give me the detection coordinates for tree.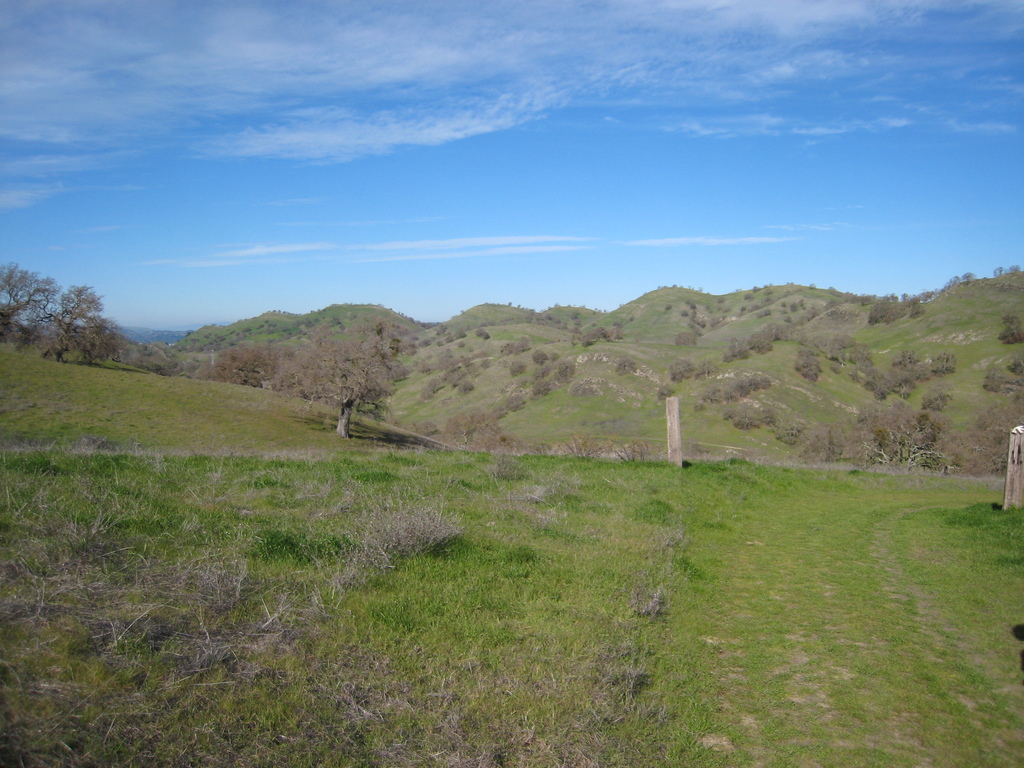
[631, 328, 646, 342].
